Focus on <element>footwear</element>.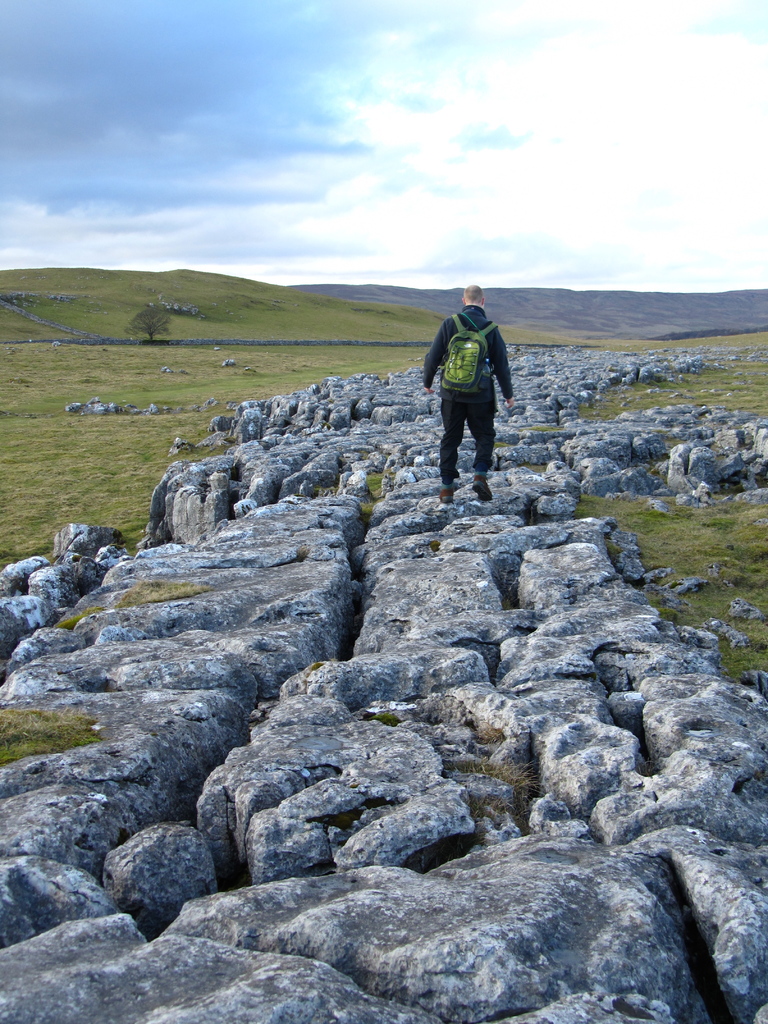
Focused at rect(471, 471, 497, 504).
